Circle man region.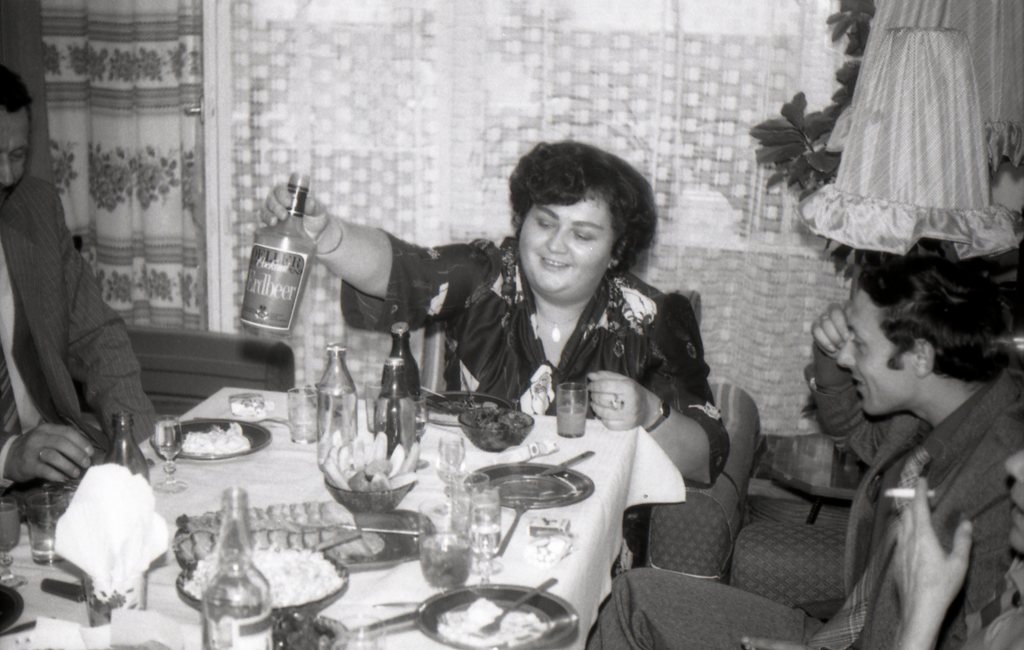
Region: <bbox>0, 65, 163, 496</bbox>.
